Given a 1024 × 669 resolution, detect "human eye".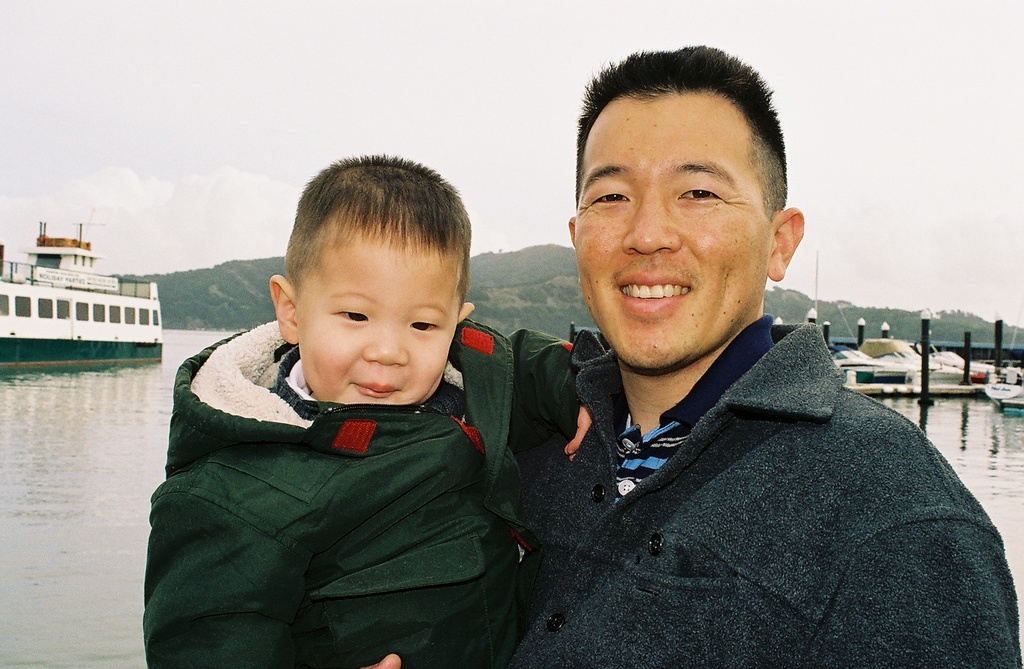
crop(332, 302, 373, 328).
